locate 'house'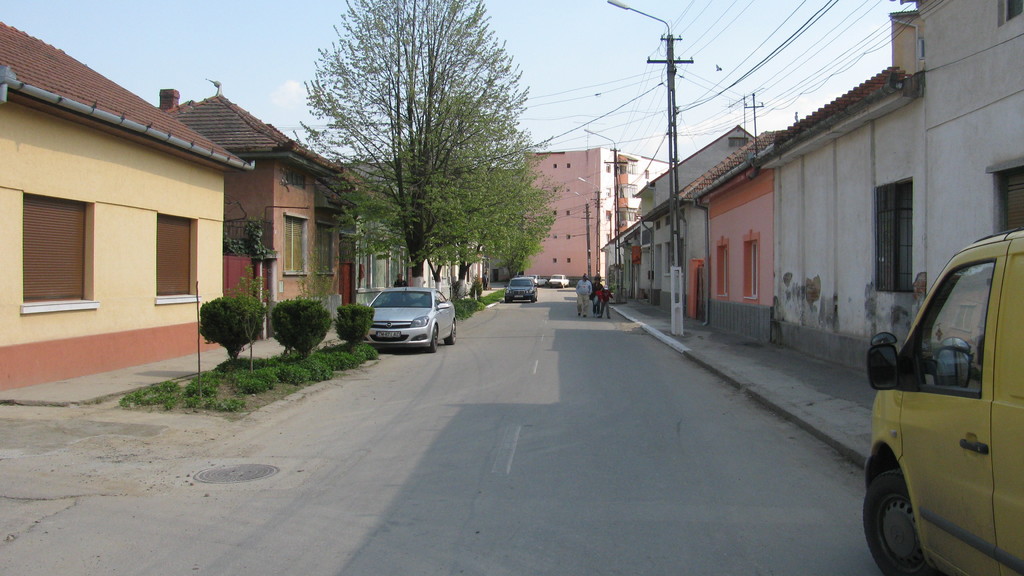
<bbox>746, 0, 1023, 372</bbox>
